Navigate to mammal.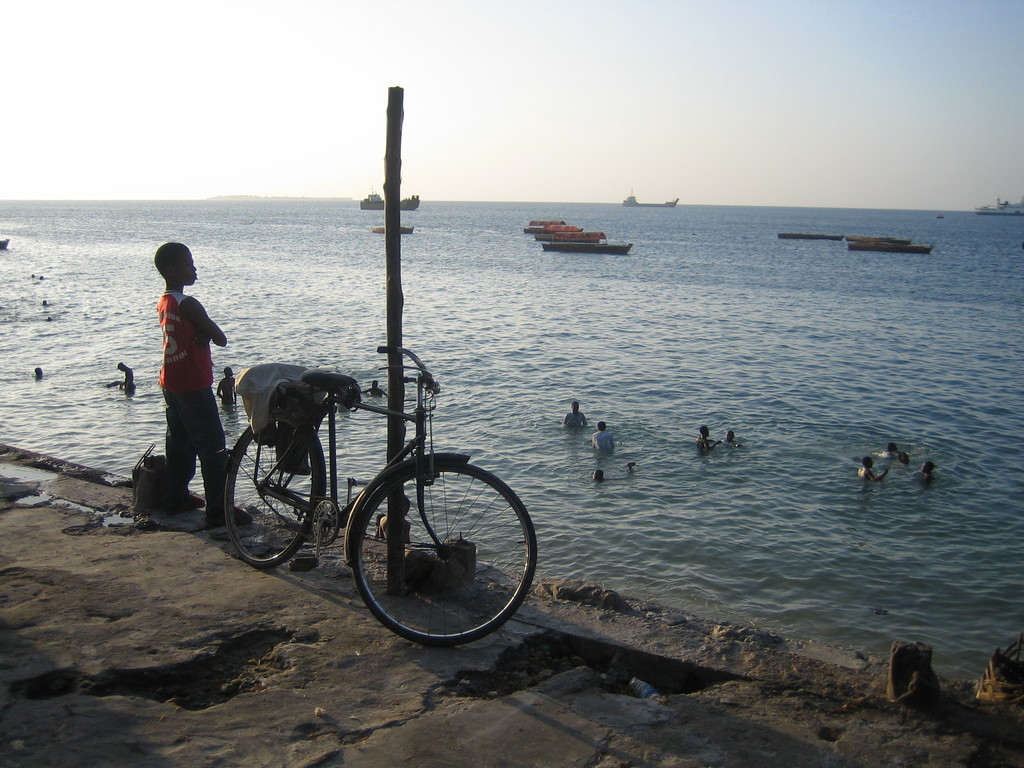
Navigation target: region(361, 380, 387, 397).
